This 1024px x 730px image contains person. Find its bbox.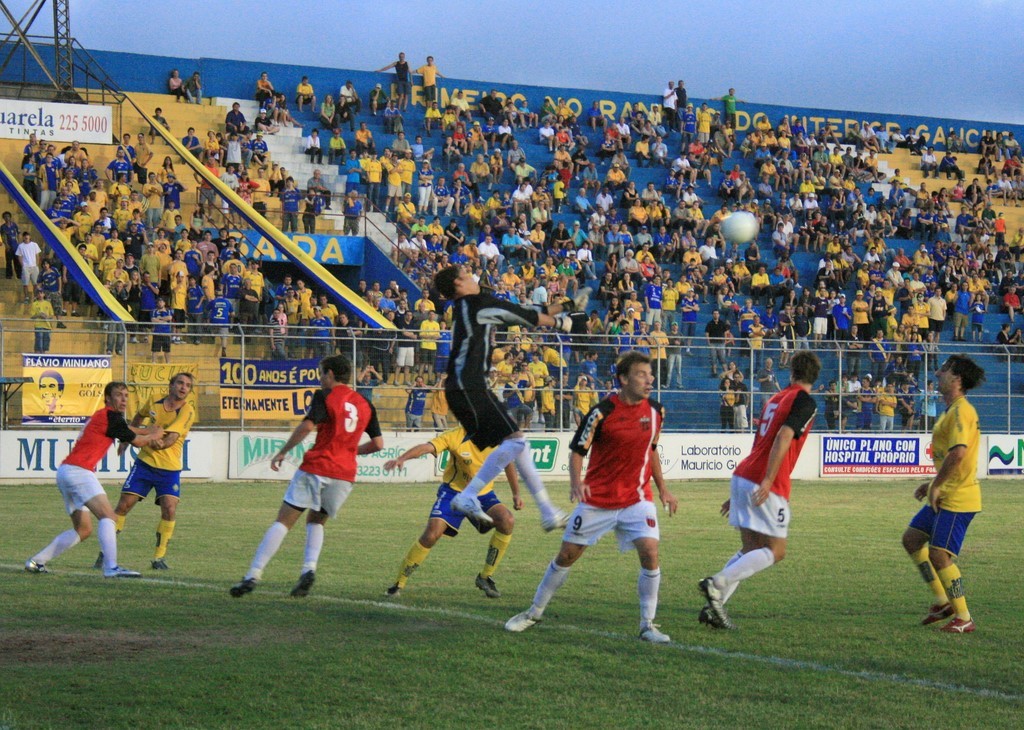
(left=304, top=307, right=331, bottom=349).
